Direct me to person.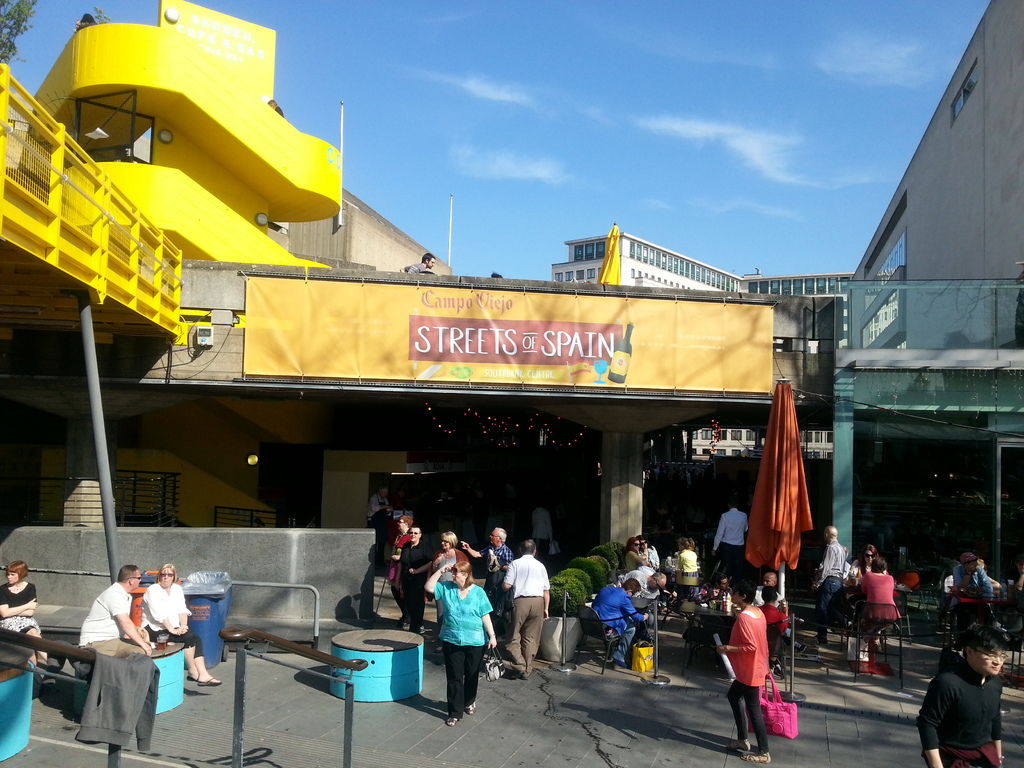
Direction: 918 621 1009 767.
